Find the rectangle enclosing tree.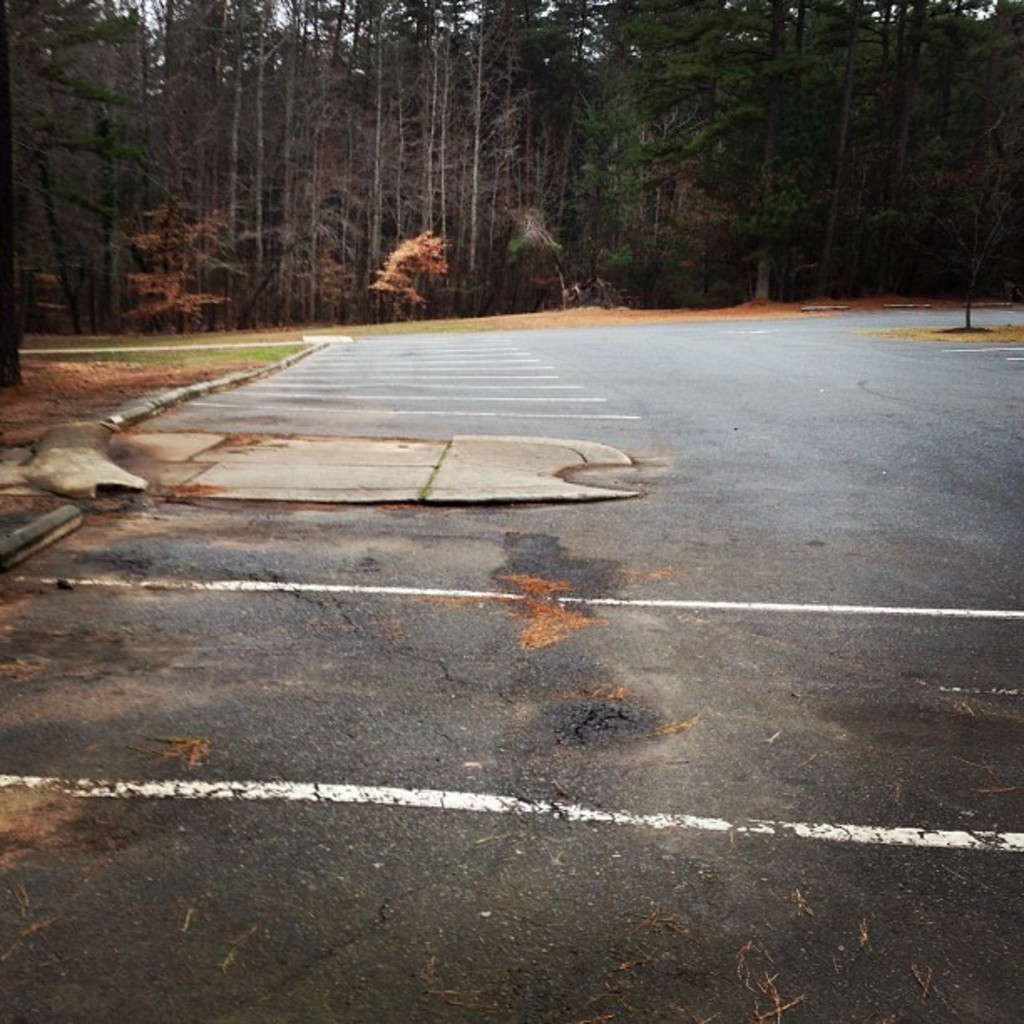
box(740, 172, 806, 291).
